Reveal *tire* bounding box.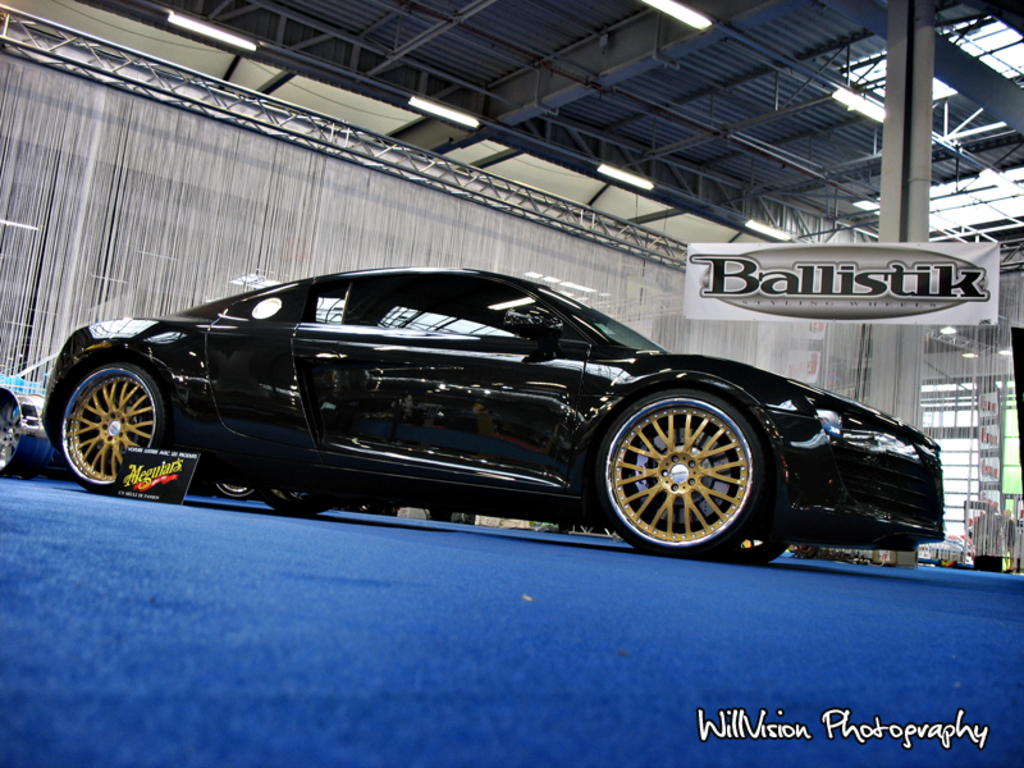
Revealed: 600:374:773:553.
